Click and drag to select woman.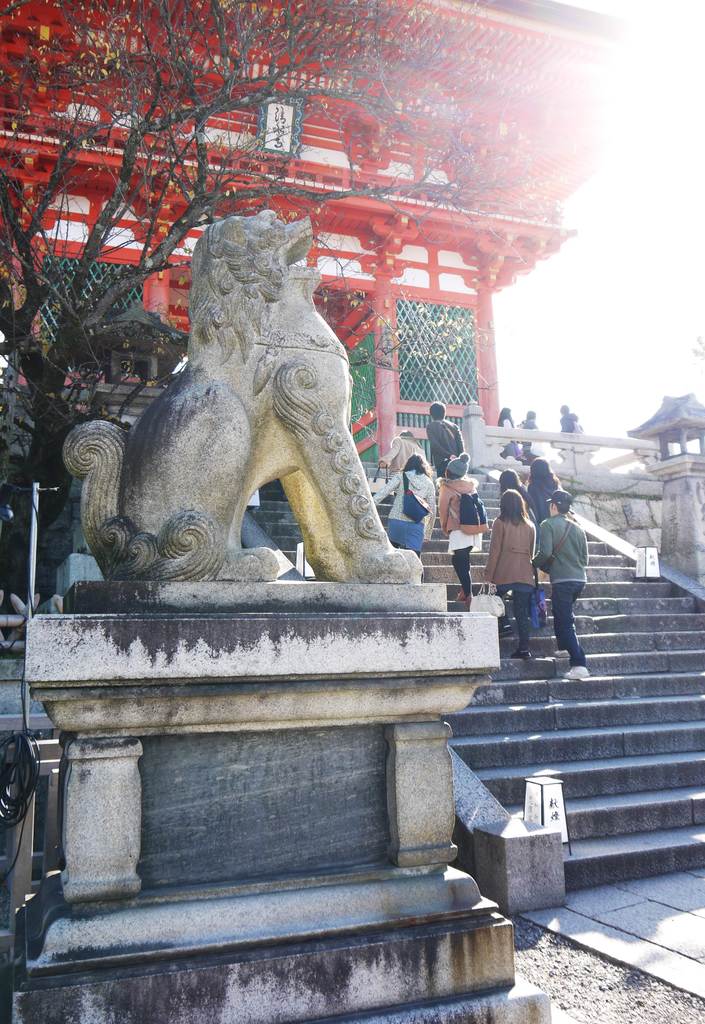
Selection: 556 404 578 437.
